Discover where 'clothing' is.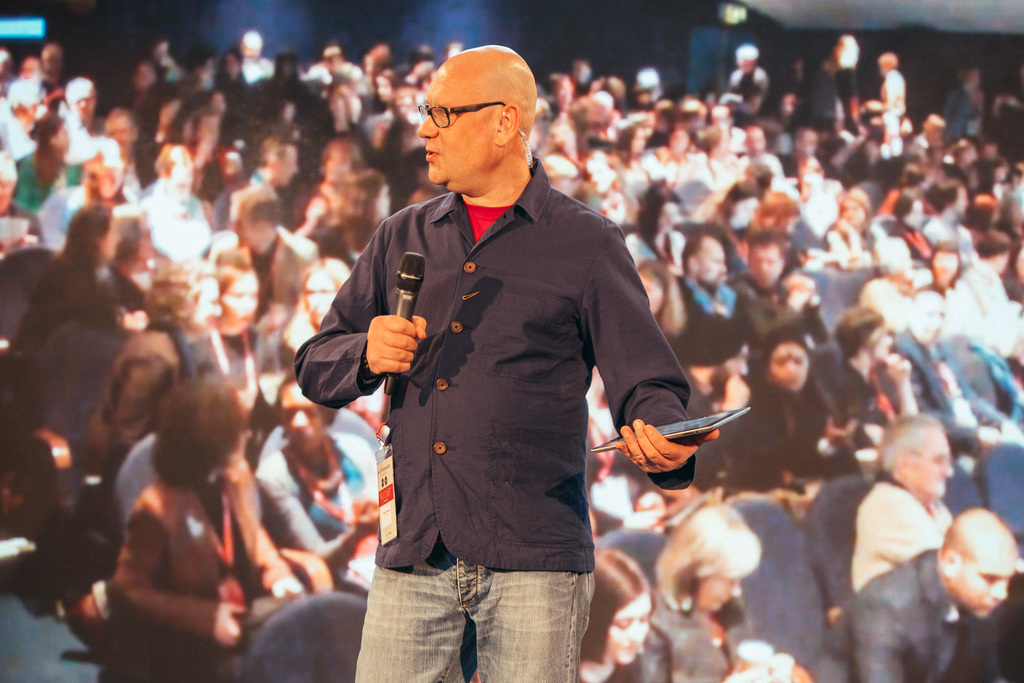
Discovered at bbox=(8, 152, 76, 224).
